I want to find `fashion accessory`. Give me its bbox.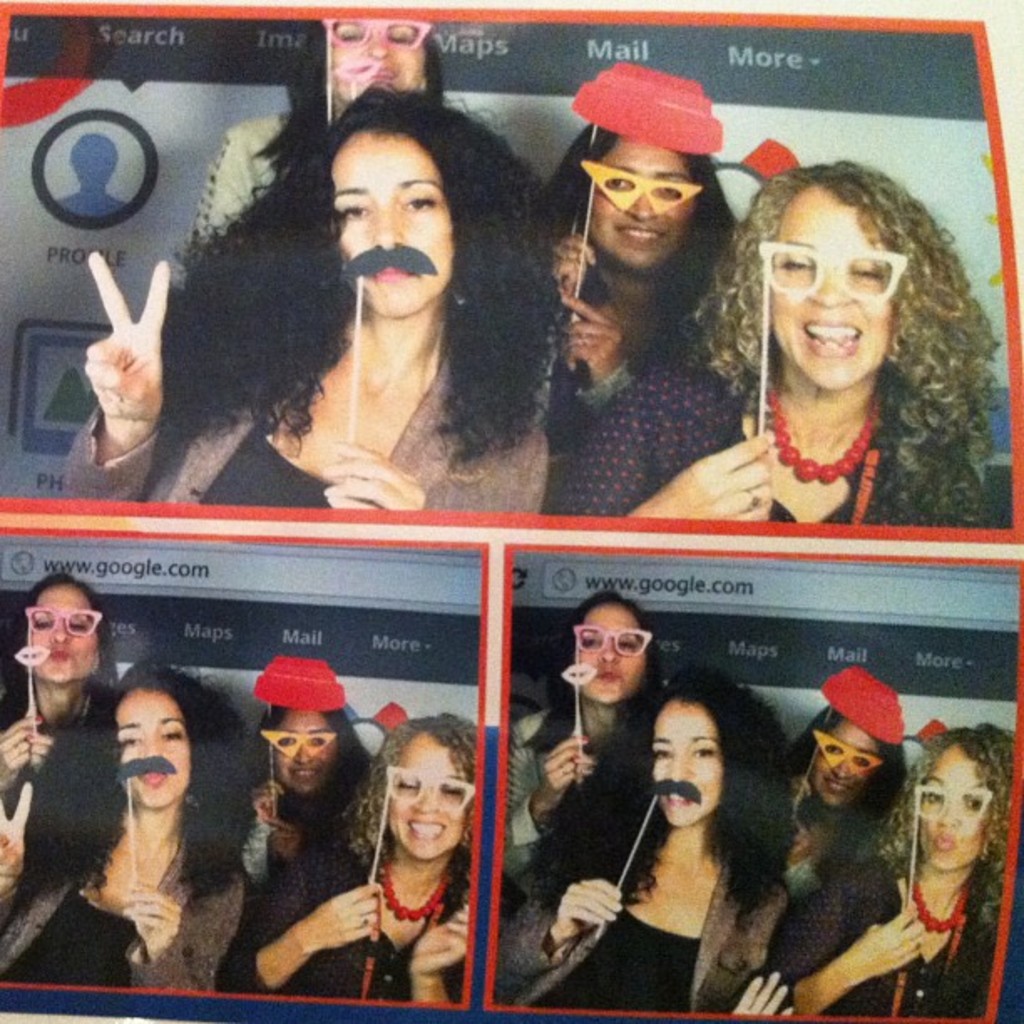
387,857,452,930.
